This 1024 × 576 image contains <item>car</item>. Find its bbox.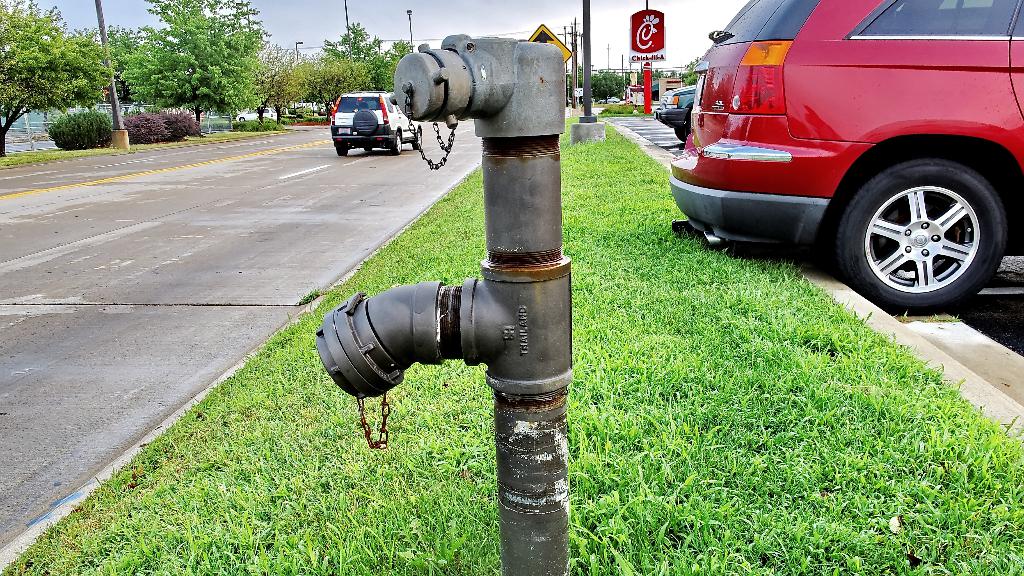
(left=235, top=102, right=275, bottom=122).
